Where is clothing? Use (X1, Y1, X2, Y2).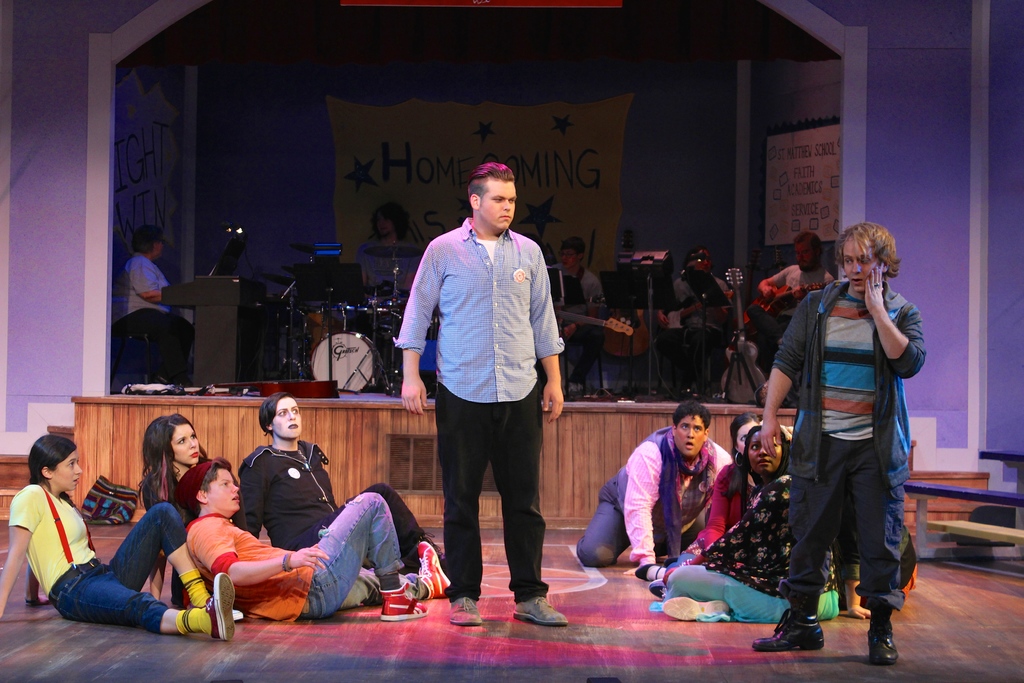
(668, 464, 843, 627).
